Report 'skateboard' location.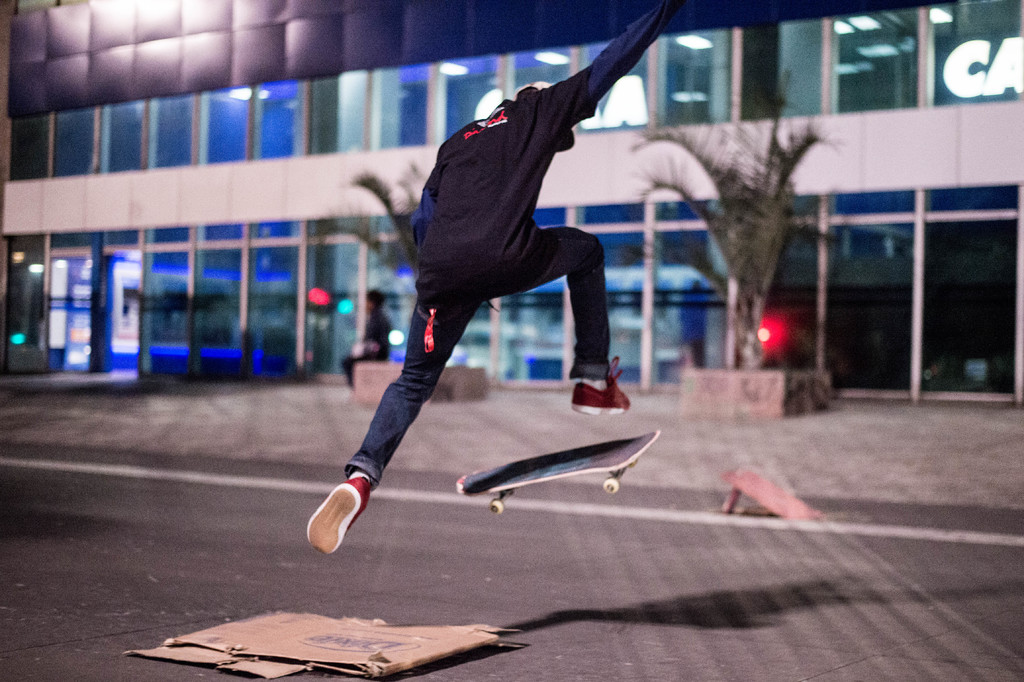
Report: Rect(457, 431, 658, 516).
